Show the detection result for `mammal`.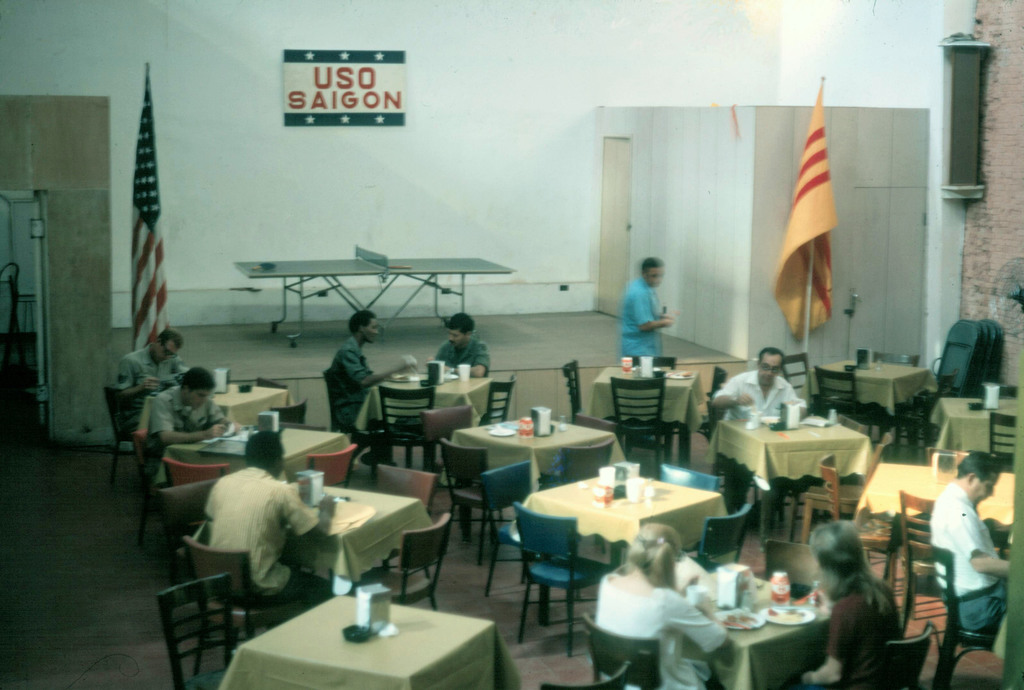
616 253 680 355.
